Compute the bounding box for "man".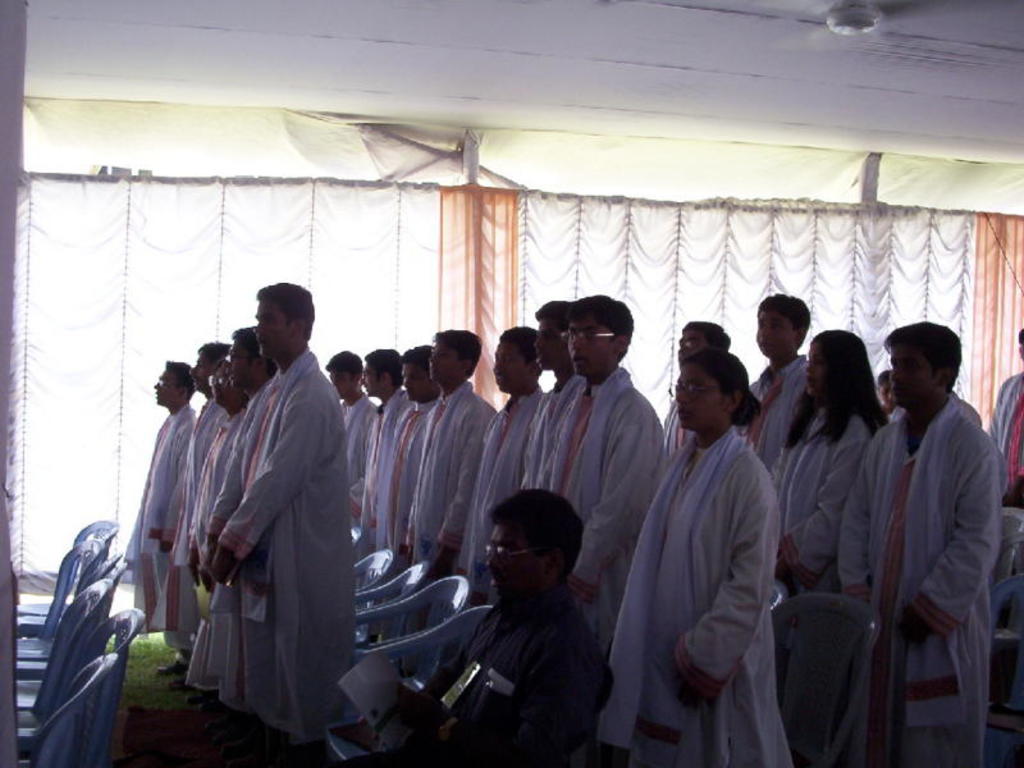
371 481 616 767.
